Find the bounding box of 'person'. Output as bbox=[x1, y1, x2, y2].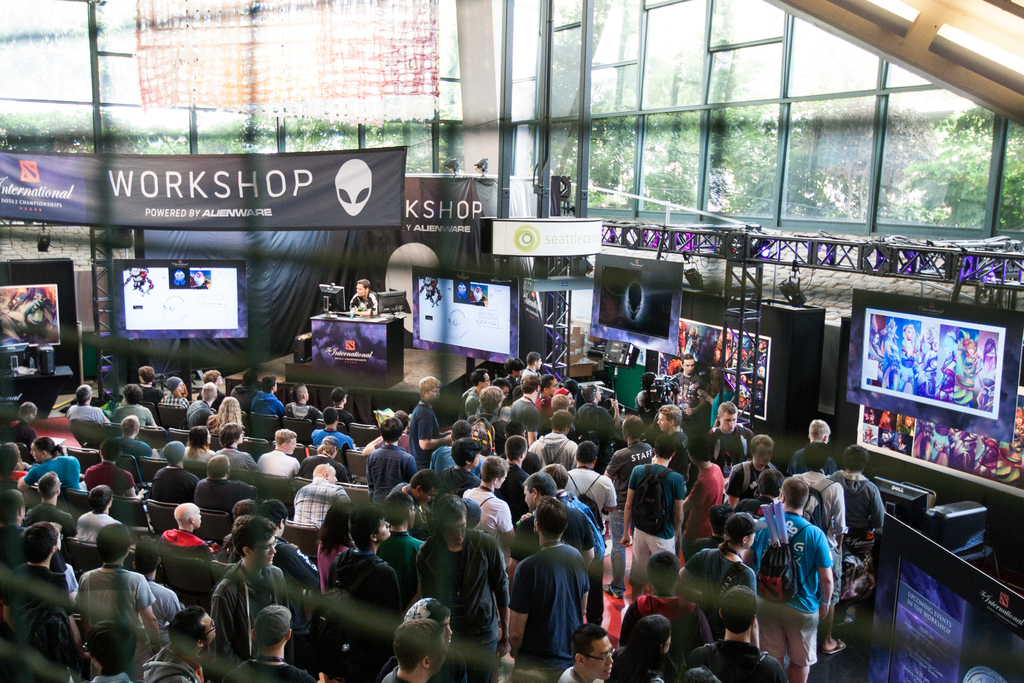
bbox=[209, 511, 305, 630].
